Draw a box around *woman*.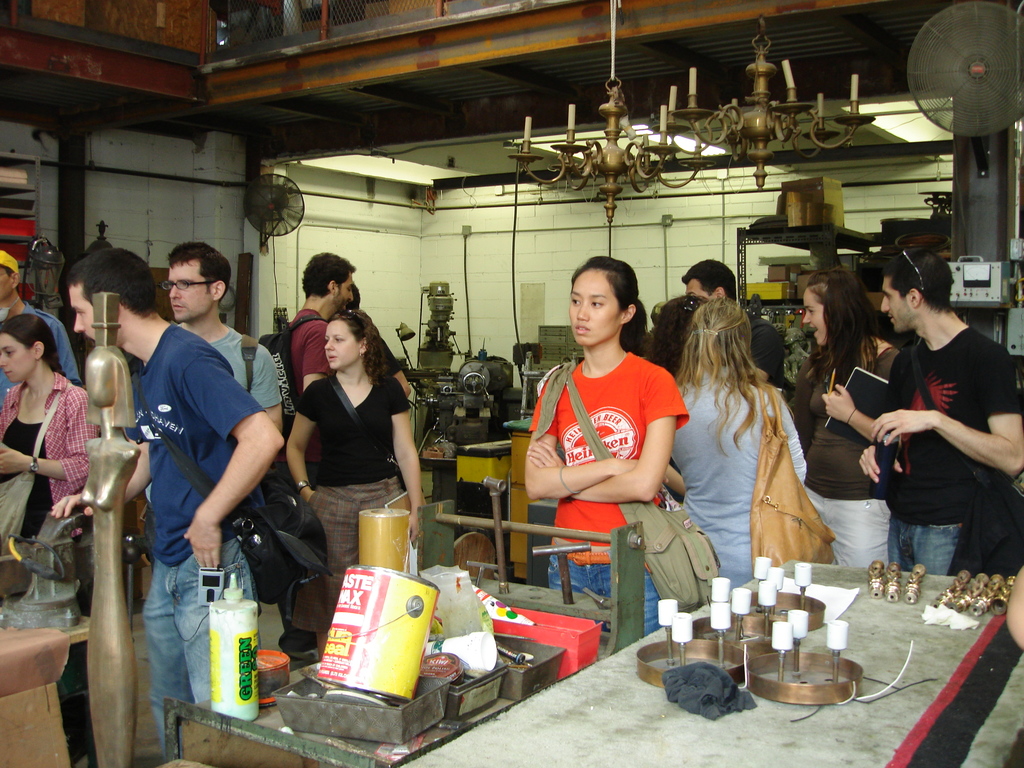
0, 314, 102, 547.
